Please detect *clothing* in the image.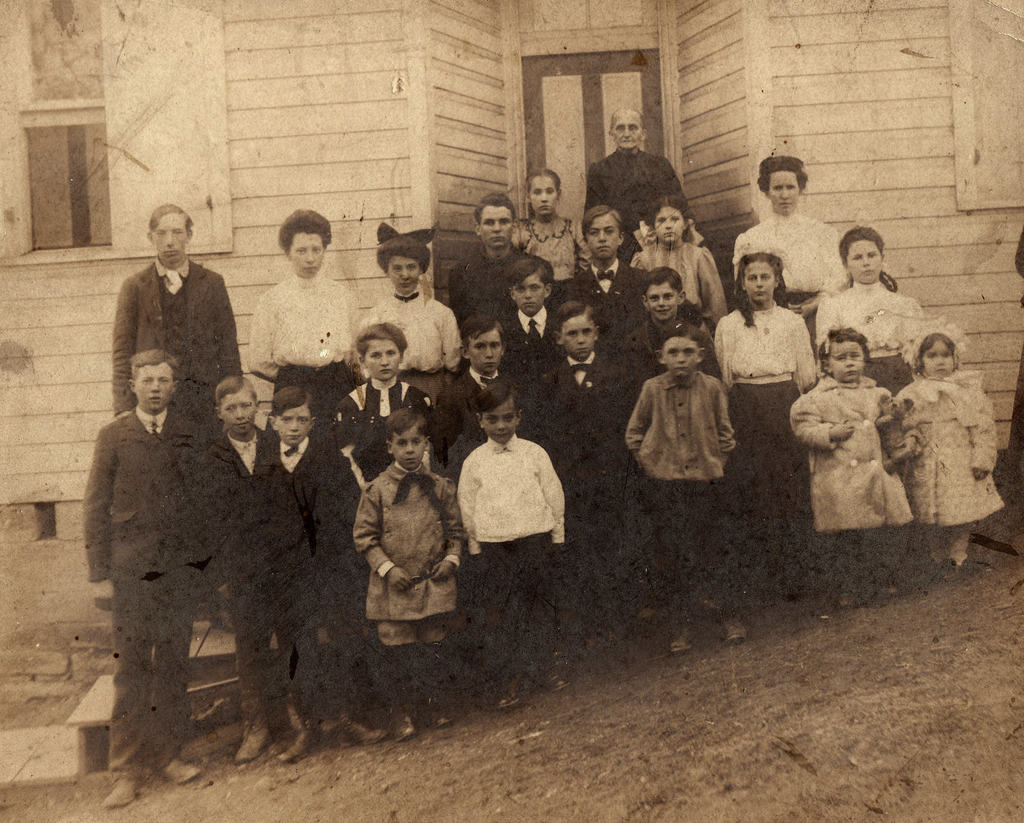
select_region(814, 281, 937, 383).
